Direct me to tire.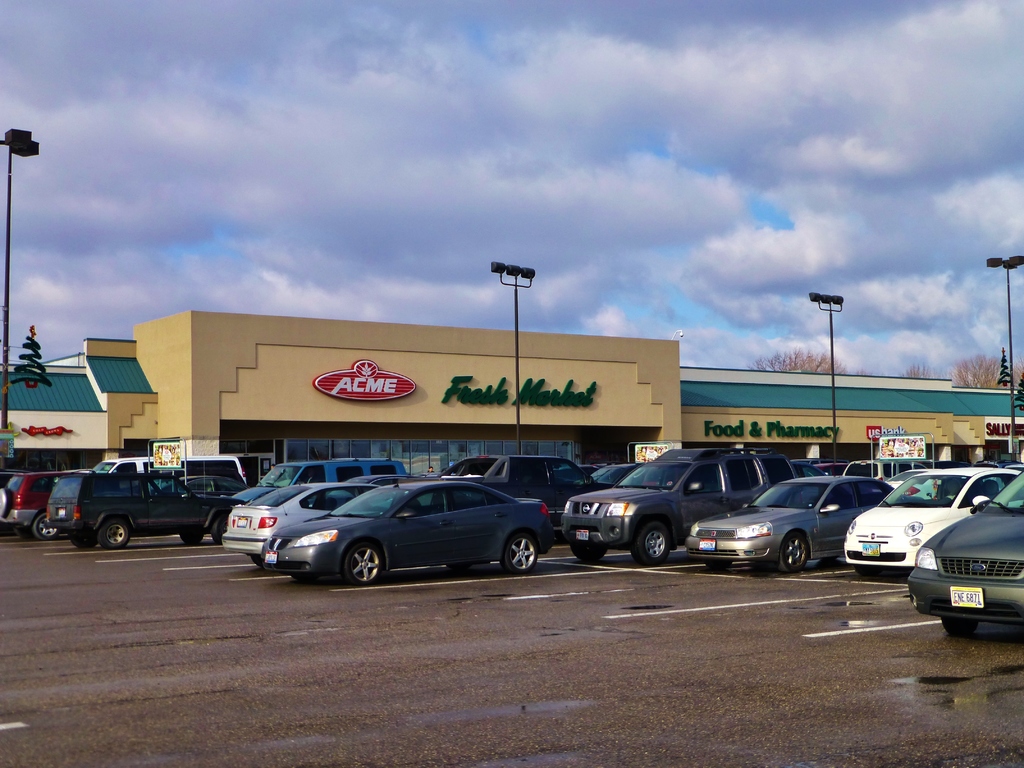
Direction: {"x1": 572, "y1": 545, "x2": 612, "y2": 564}.
